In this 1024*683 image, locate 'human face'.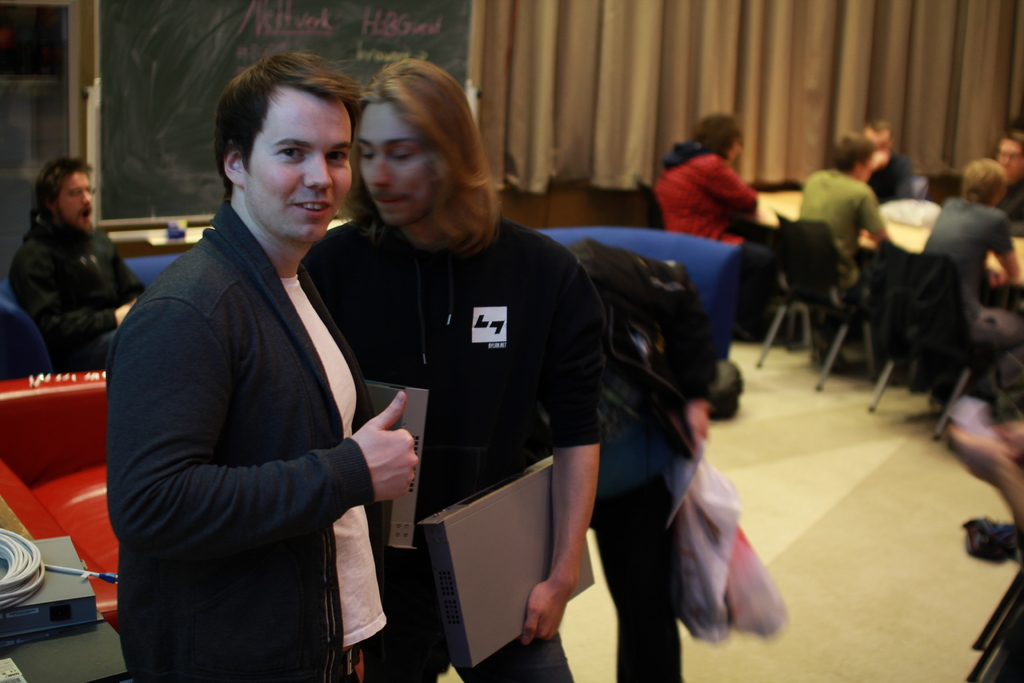
Bounding box: [245,88,351,242].
